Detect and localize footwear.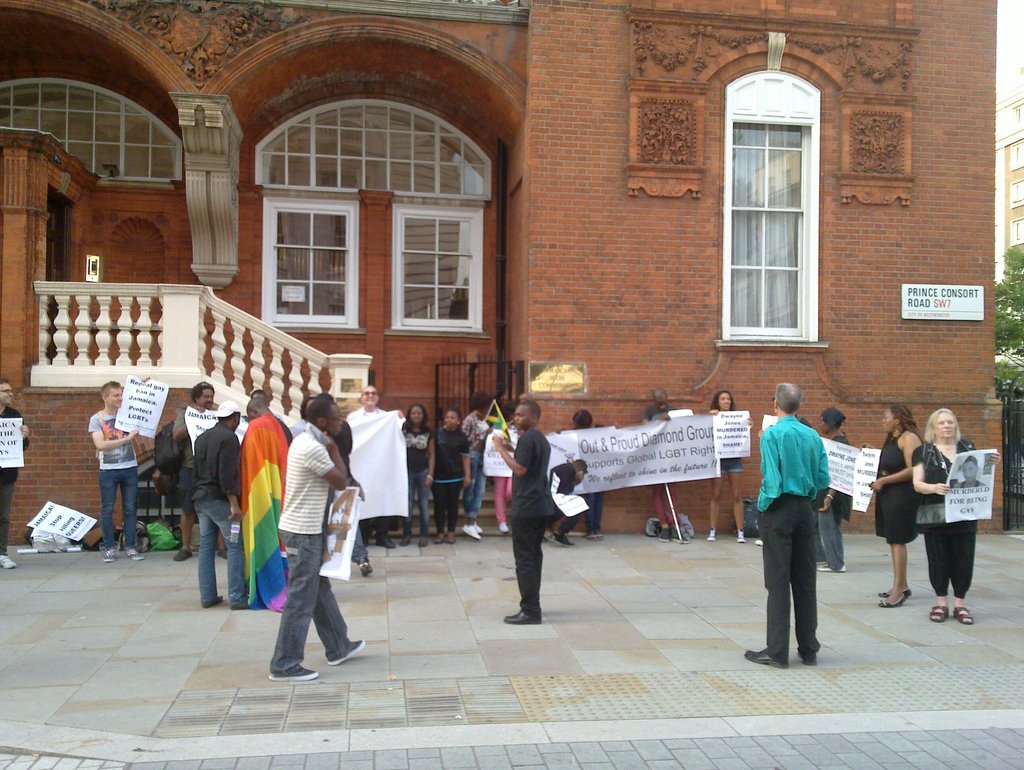
Localized at 817:563:846:570.
